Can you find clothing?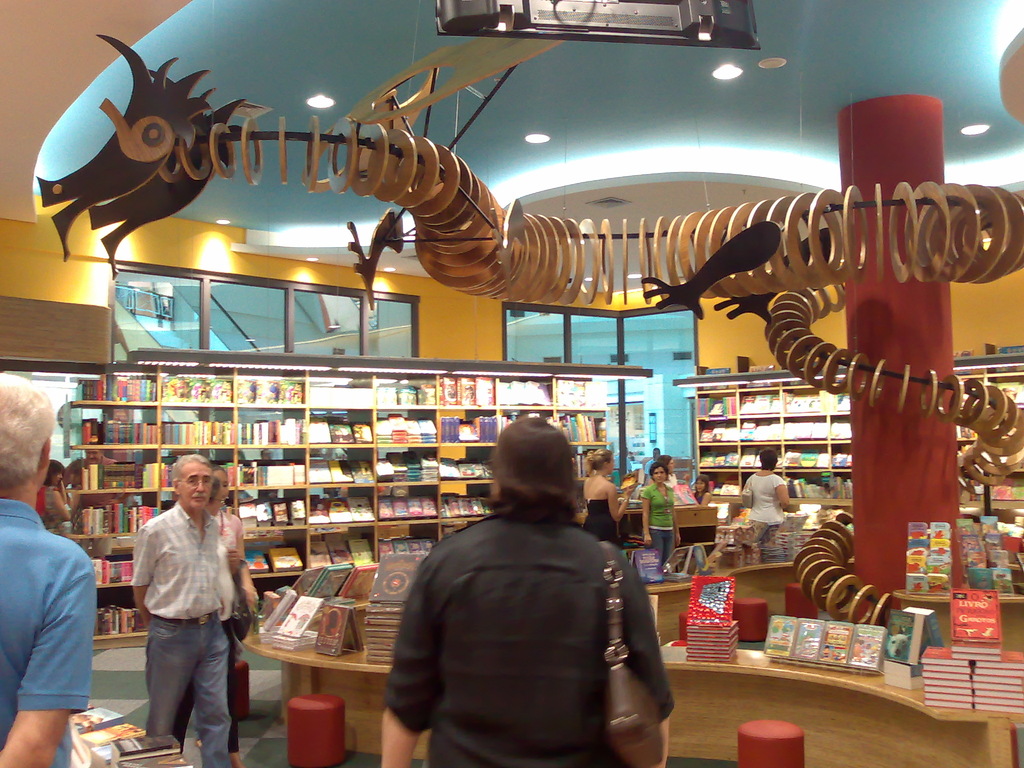
Yes, bounding box: left=0, top=499, right=96, bottom=767.
